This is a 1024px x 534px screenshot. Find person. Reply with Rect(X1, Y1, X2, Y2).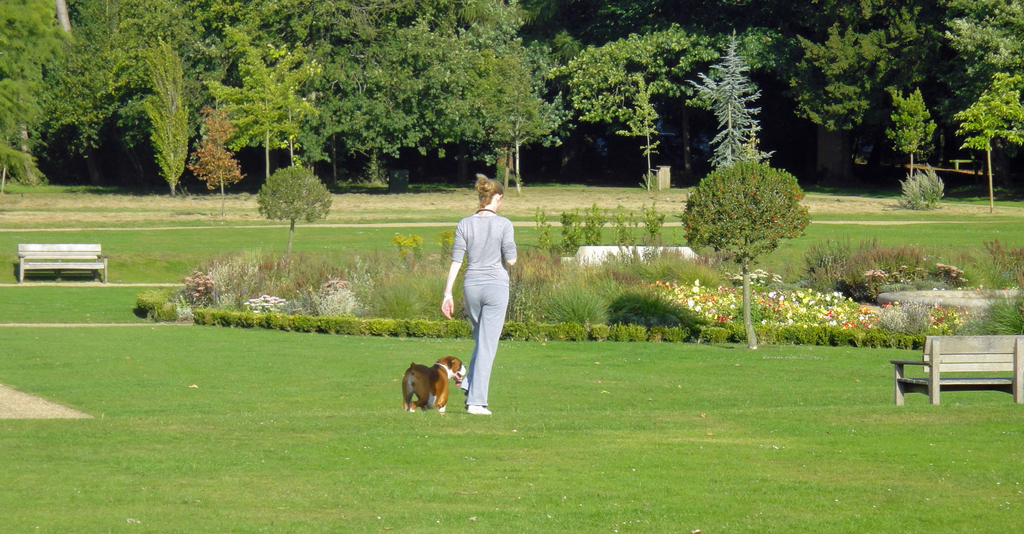
Rect(444, 171, 519, 419).
